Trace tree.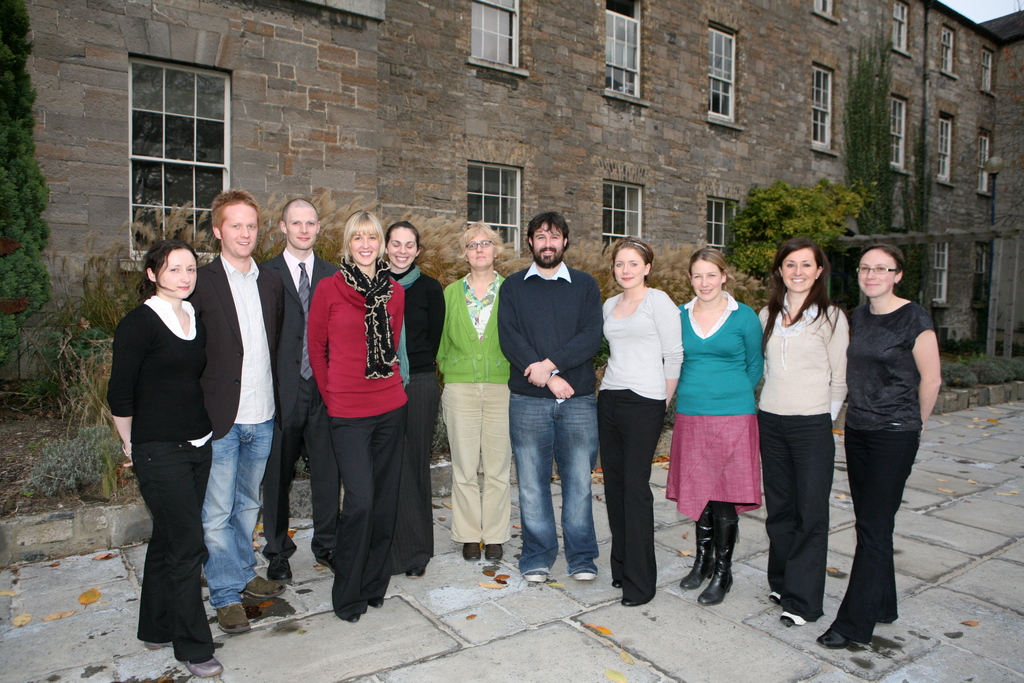
Traced to l=715, t=170, r=871, b=320.
